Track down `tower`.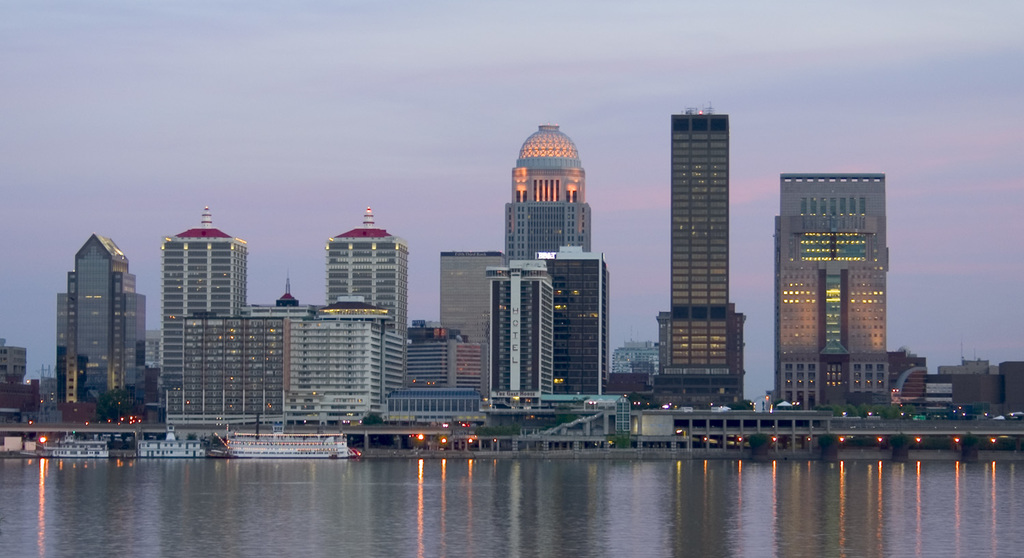
Tracked to (left=53, top=237, right=145, bottom=408).
